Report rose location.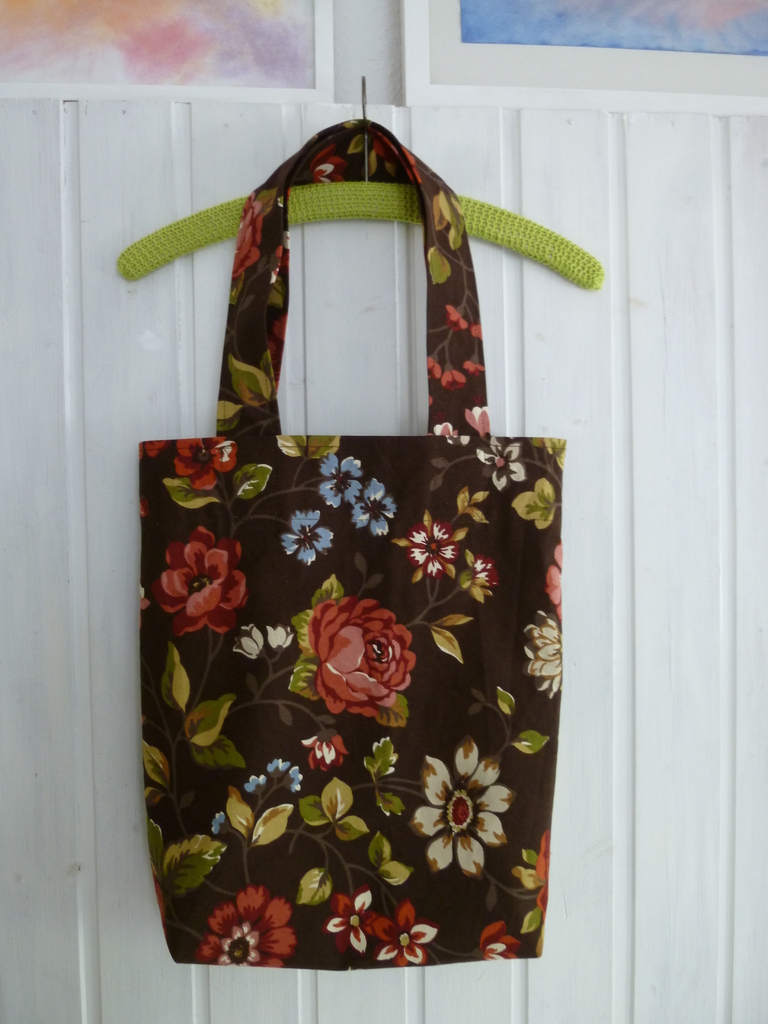
Report: region(307, 595, 420, 718).
